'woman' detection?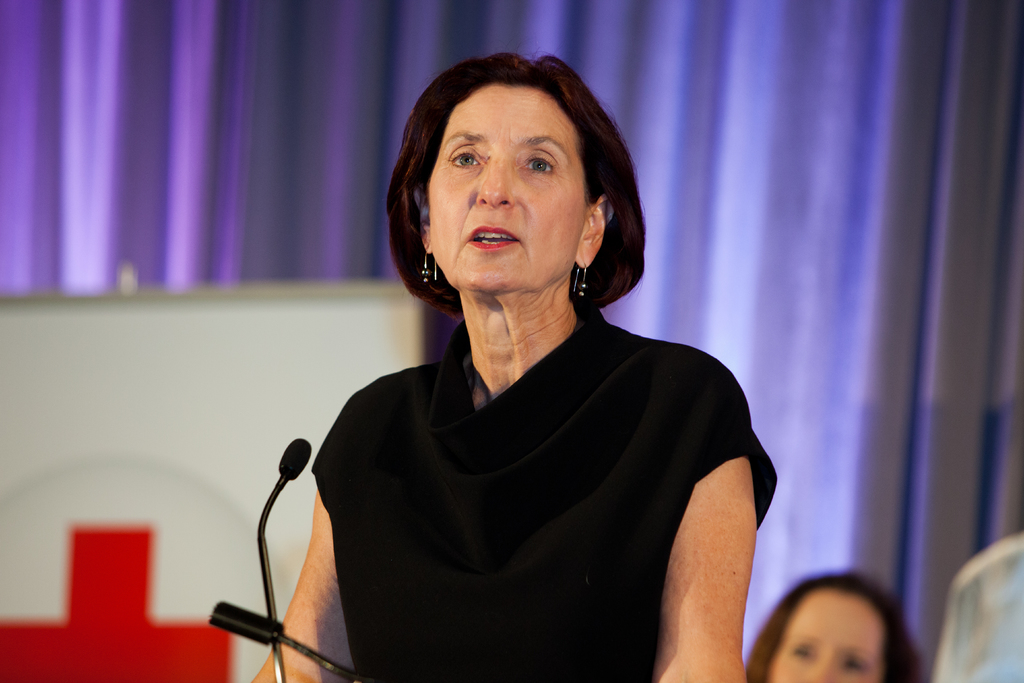
738,566,929,682
